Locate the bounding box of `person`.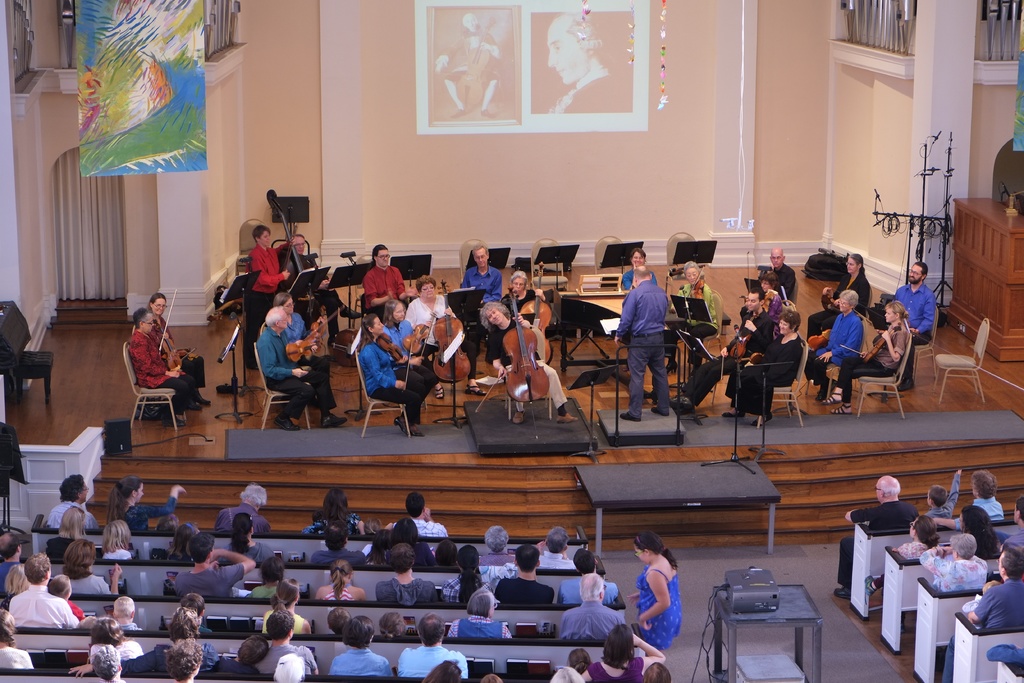
Bounding box: box(674, 258, 725, 347).
